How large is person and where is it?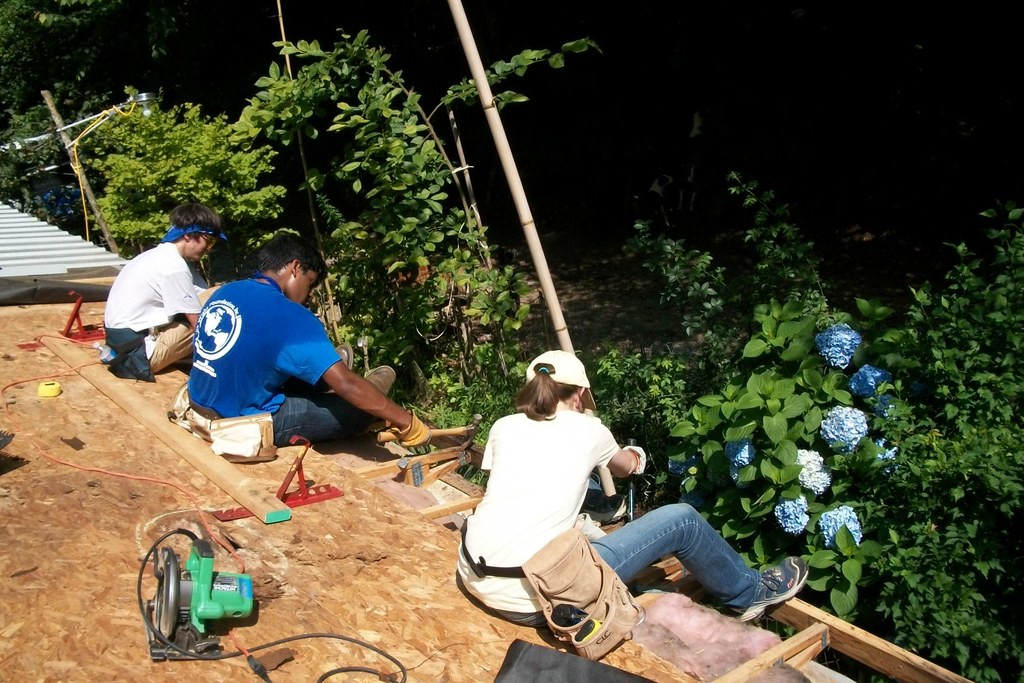
Bounding box: (102, 195, 223, 372).
